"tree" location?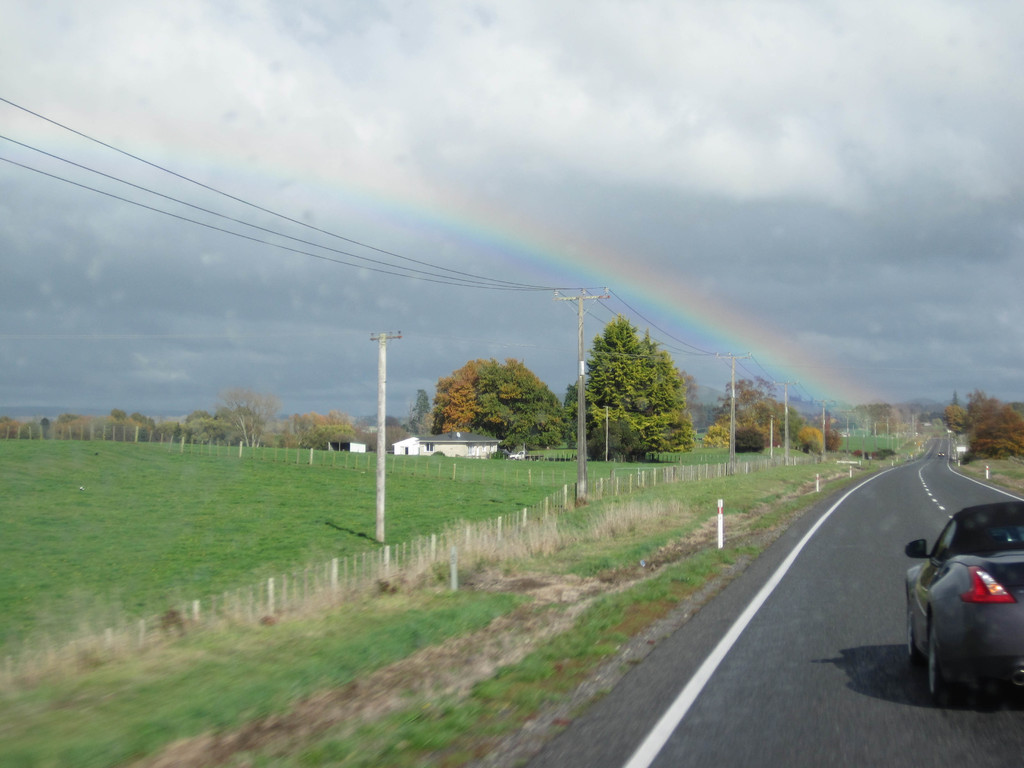
x1=431 y1=356 x2=564 y2=452
